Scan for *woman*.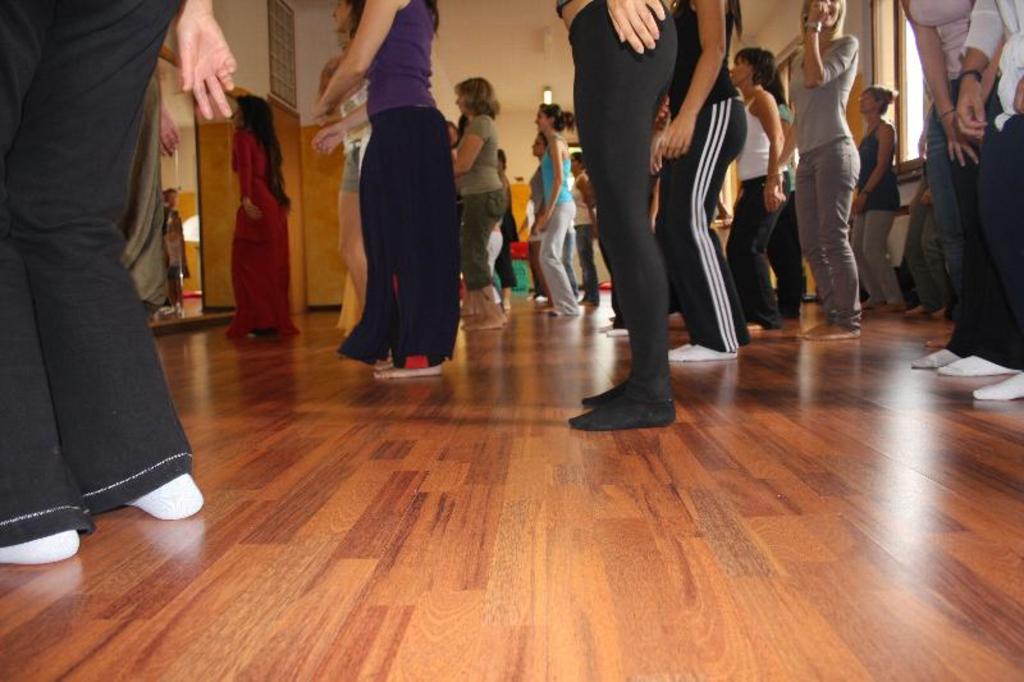
Scan result: {"left": 442, "top": 84, "right": 507, "bottom": 322}.
